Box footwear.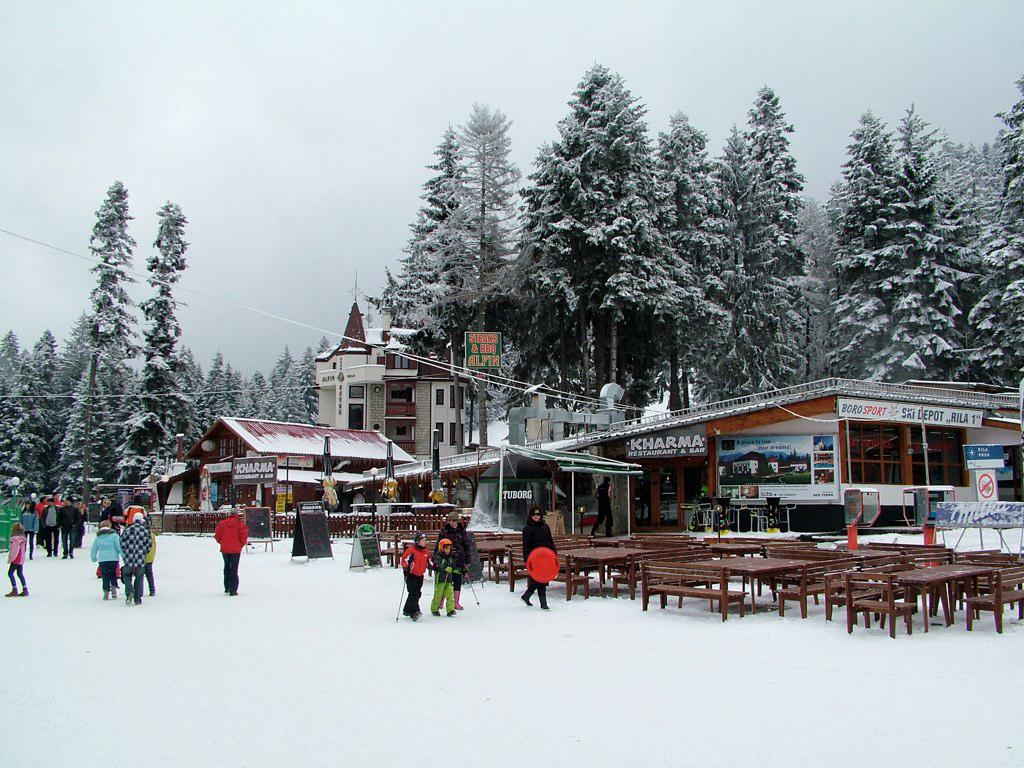
rect(109, 587, 119, 599).
